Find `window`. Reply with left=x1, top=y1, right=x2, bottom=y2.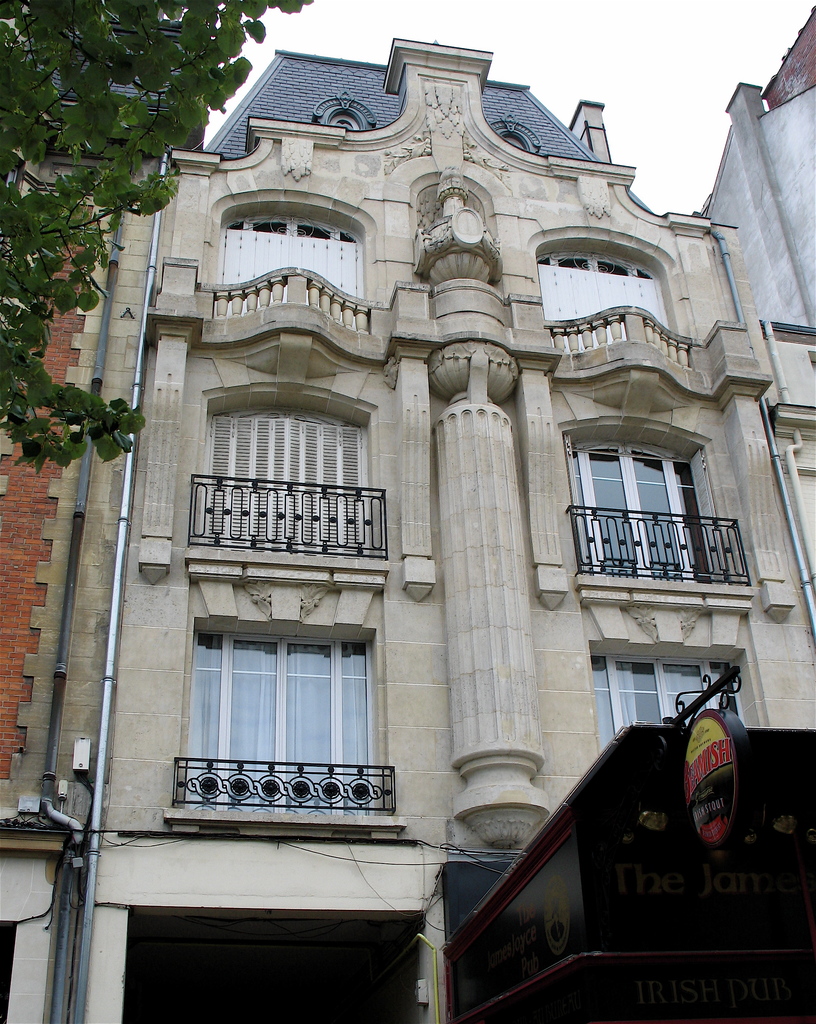
left=537, top=226, right=677, bottom=349.
